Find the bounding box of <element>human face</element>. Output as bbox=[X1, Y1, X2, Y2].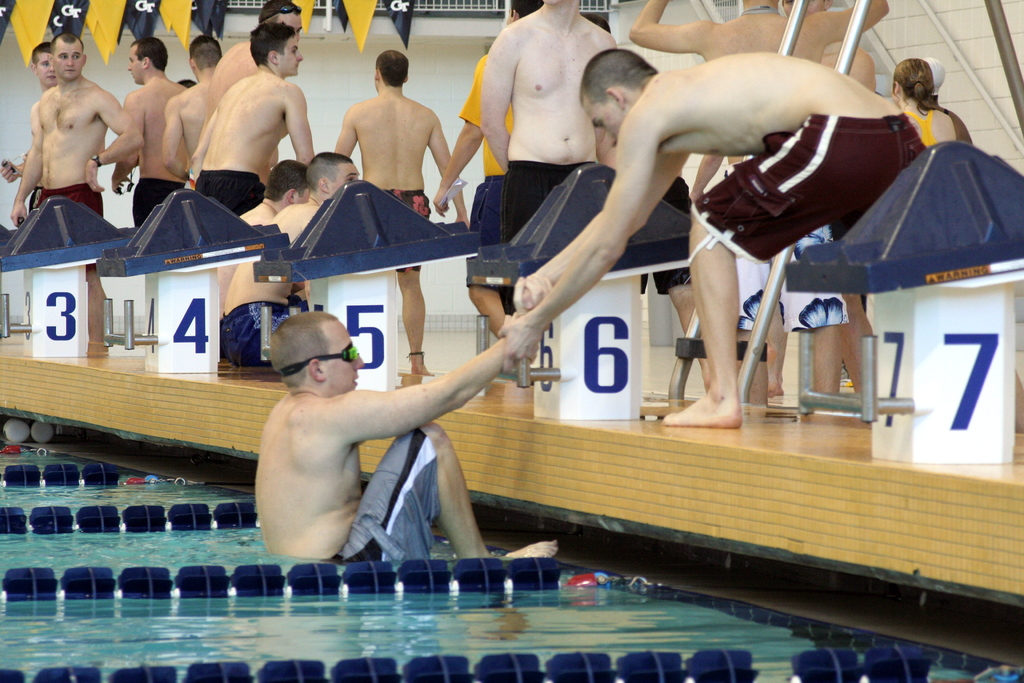
bbox=[278, 31, 298, 75].
